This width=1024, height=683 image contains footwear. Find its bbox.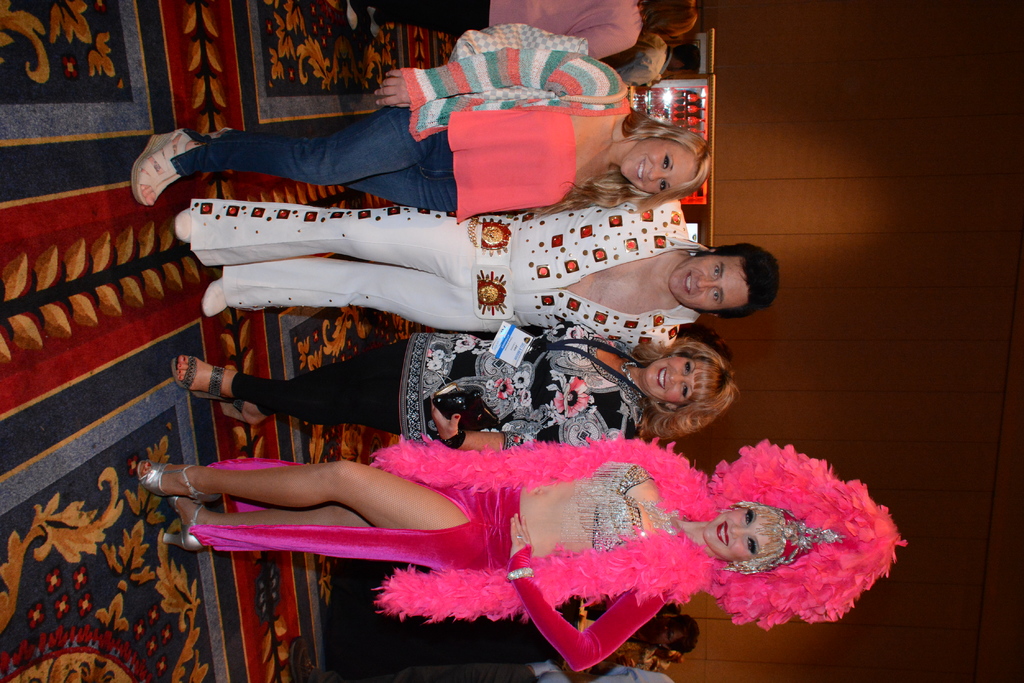
crop(170, 205, 191, 241).
